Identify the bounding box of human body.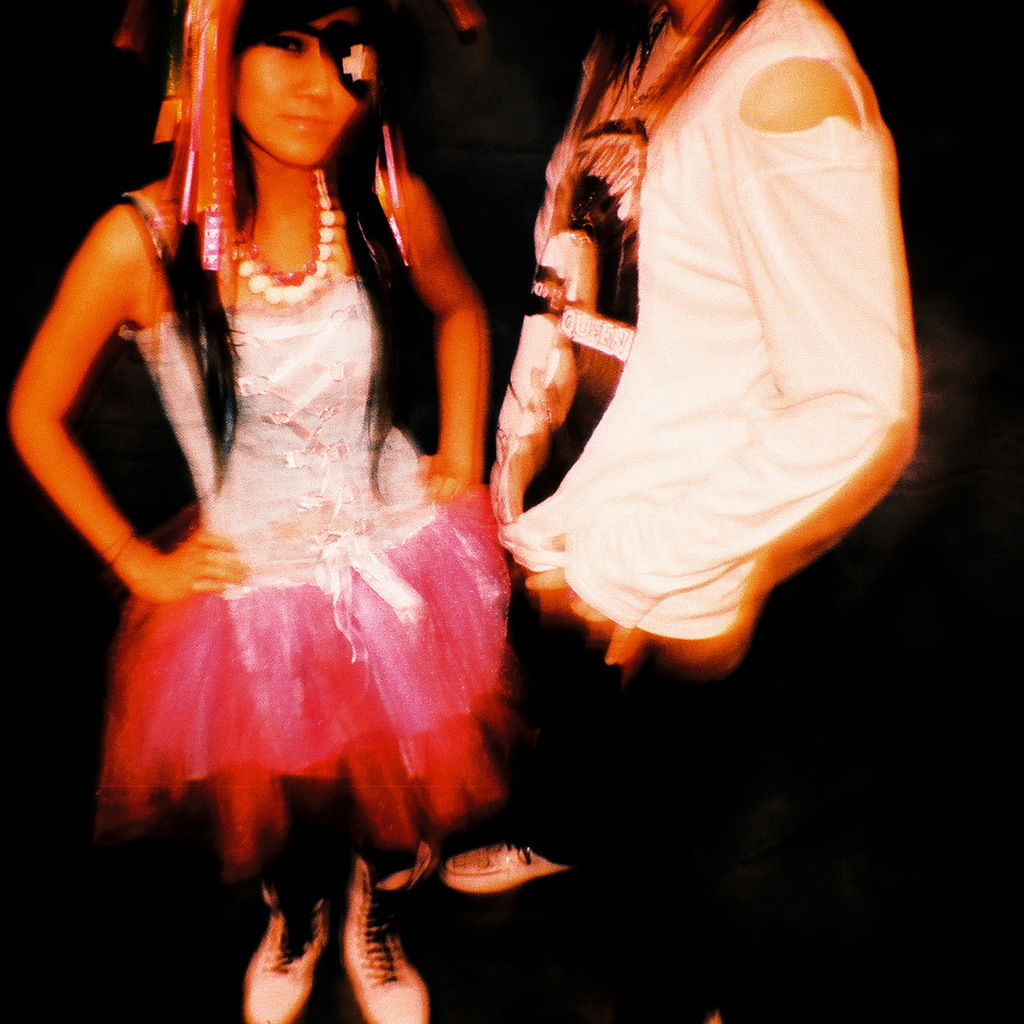
locate(8, 0, 523, 880).
